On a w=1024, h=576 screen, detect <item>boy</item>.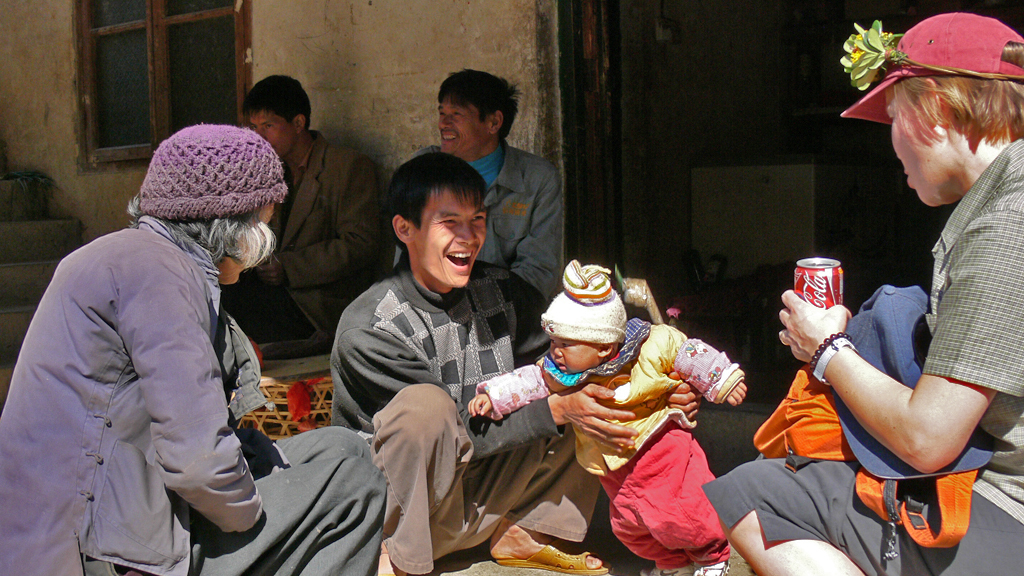
left=466, top=261, right=748, bottom=575.
